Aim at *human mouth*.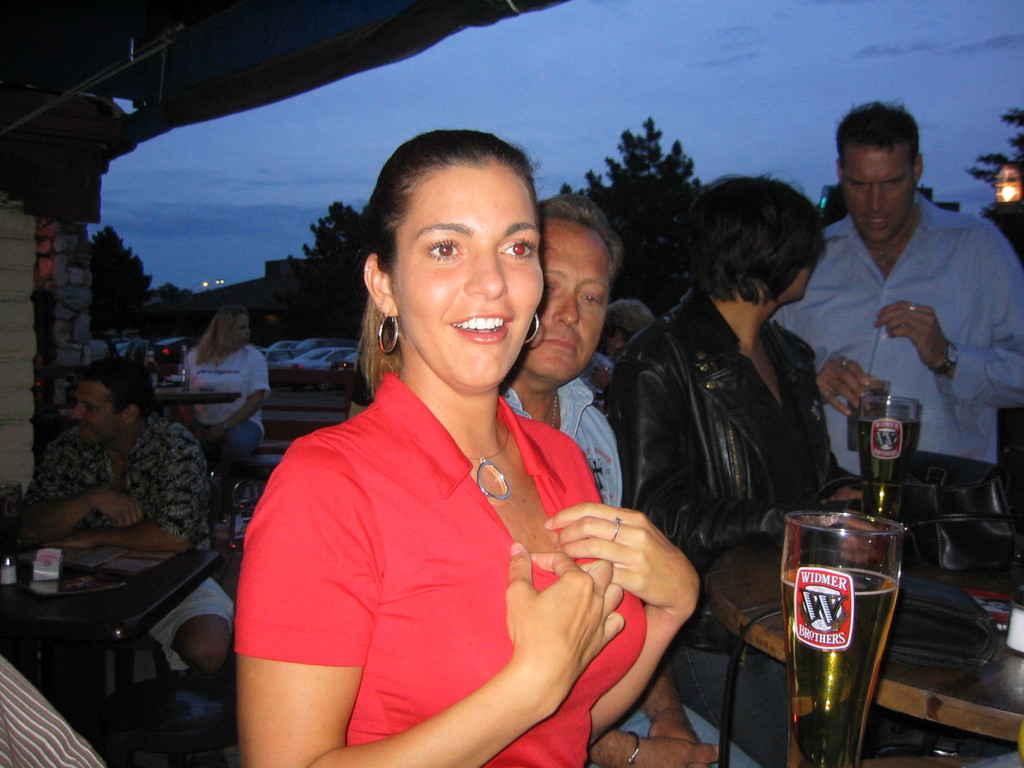
Aimed at <bbox>542, 331, 576, 352</bbox>.
